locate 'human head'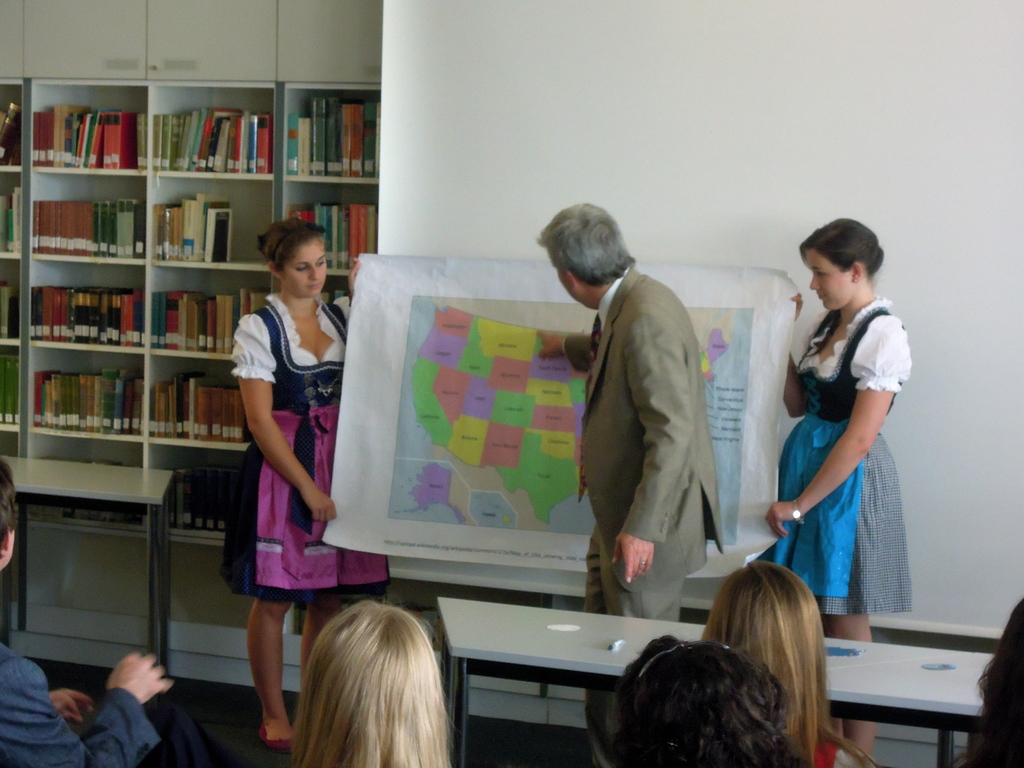
<bbox>716, 555, 829, 728</bbox>
